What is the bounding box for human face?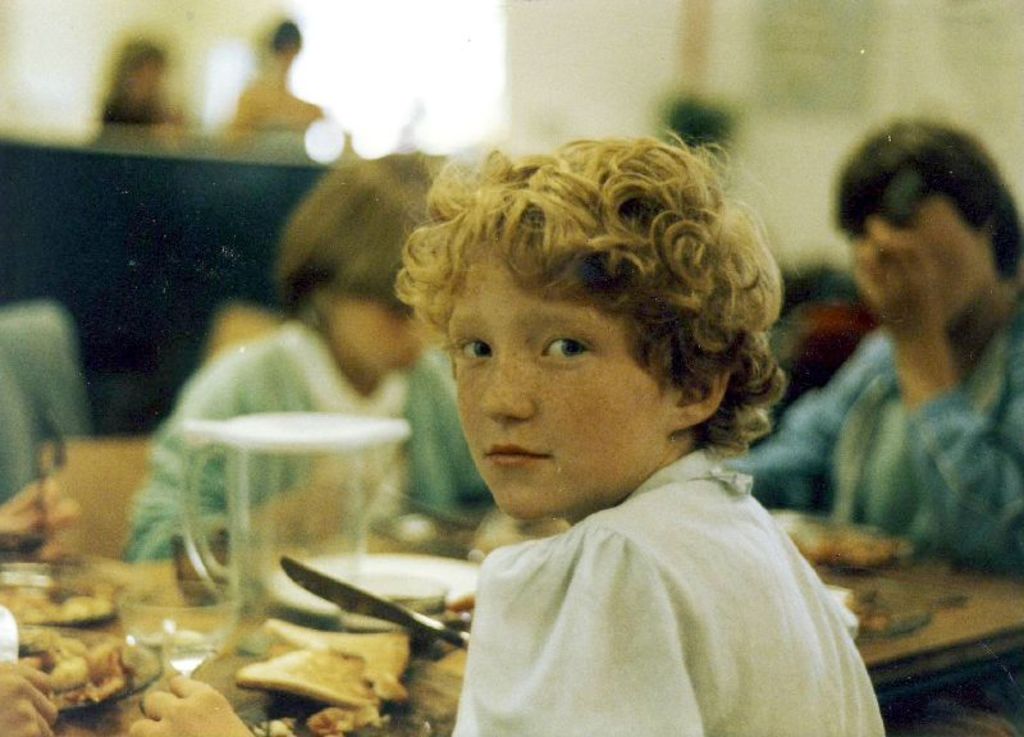
box(908, 196, 973, 322).
